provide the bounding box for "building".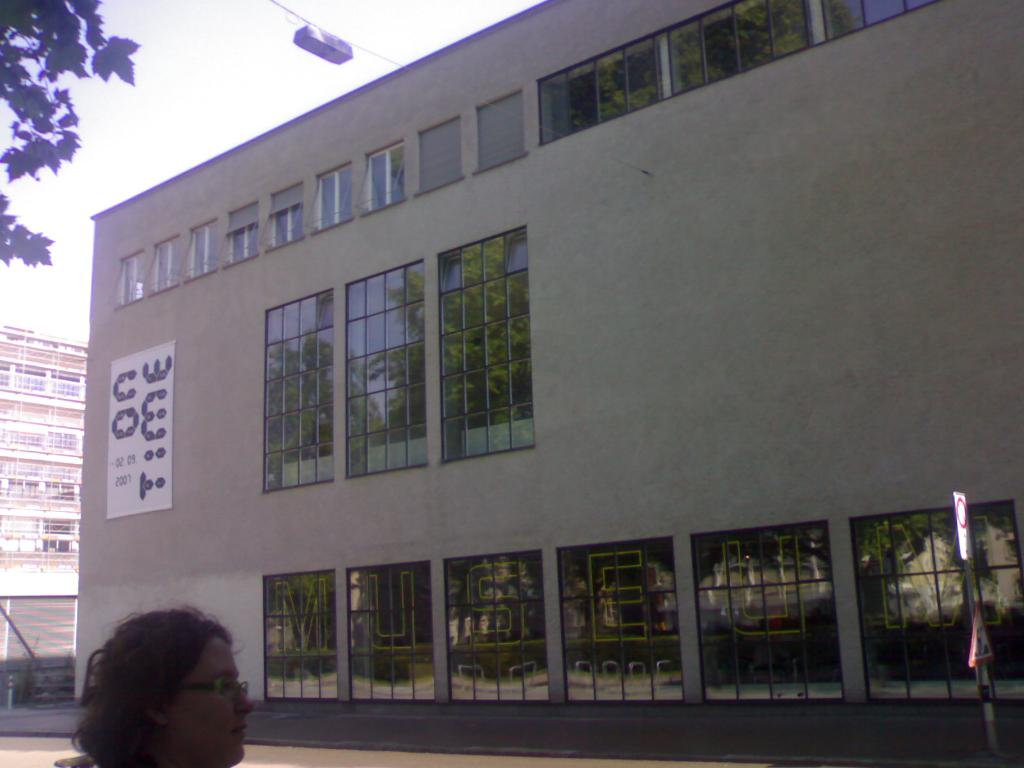
[x1=0, y1=328, x2=89, y2=700].
